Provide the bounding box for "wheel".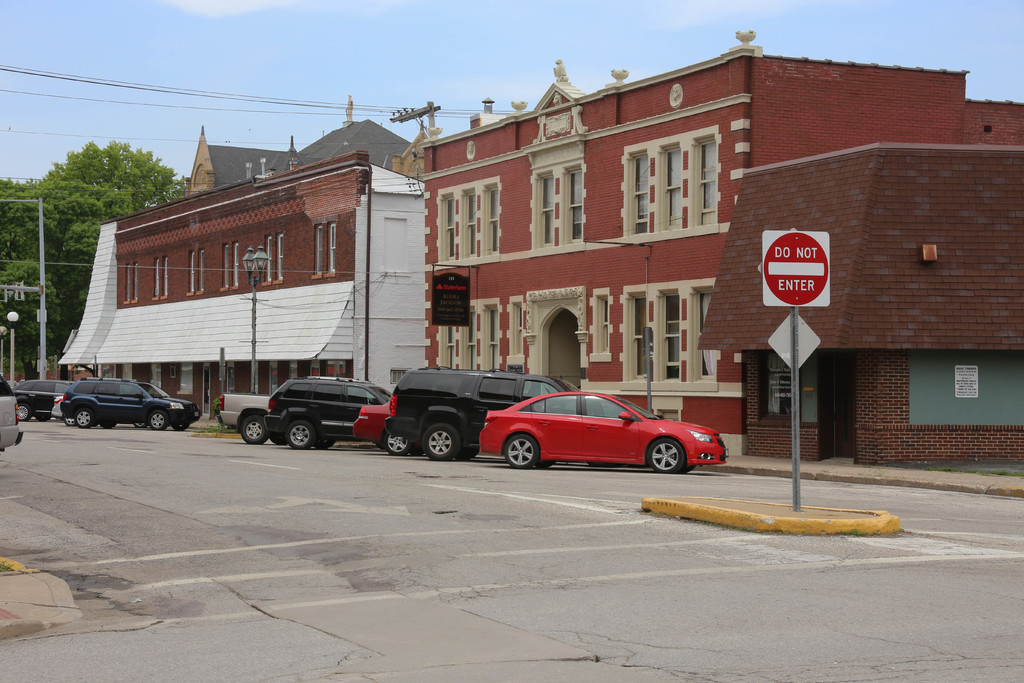
bbox=(316, 440, 336, 452).
